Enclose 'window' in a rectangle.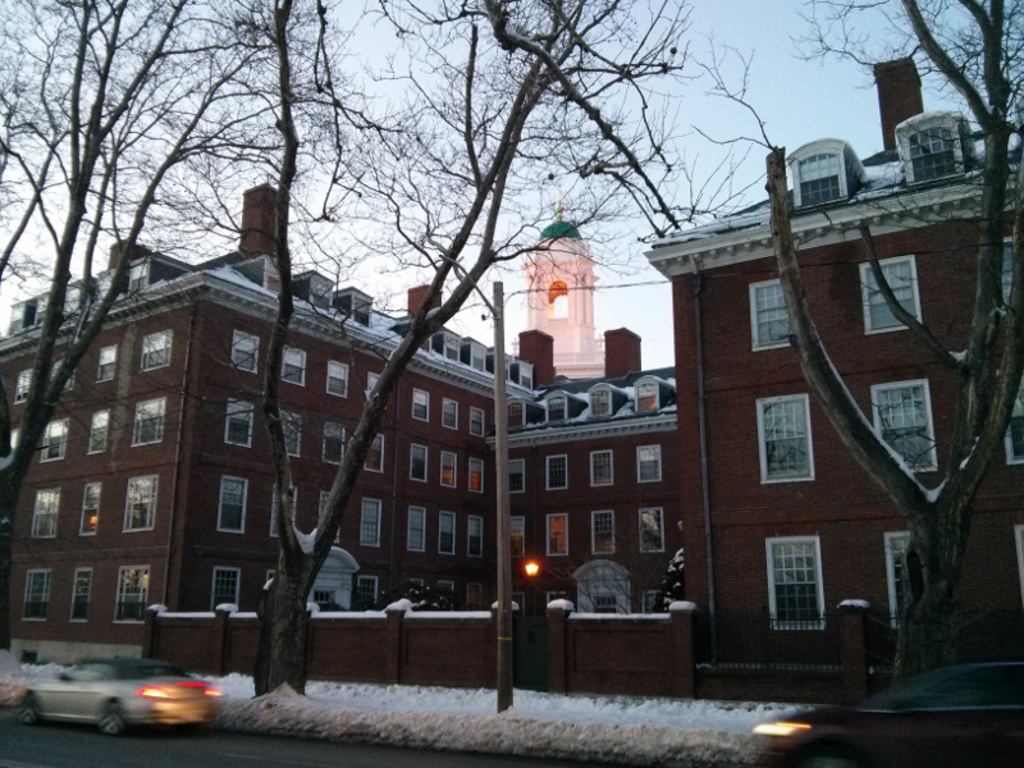
rect(466, 456, 484, 492).
